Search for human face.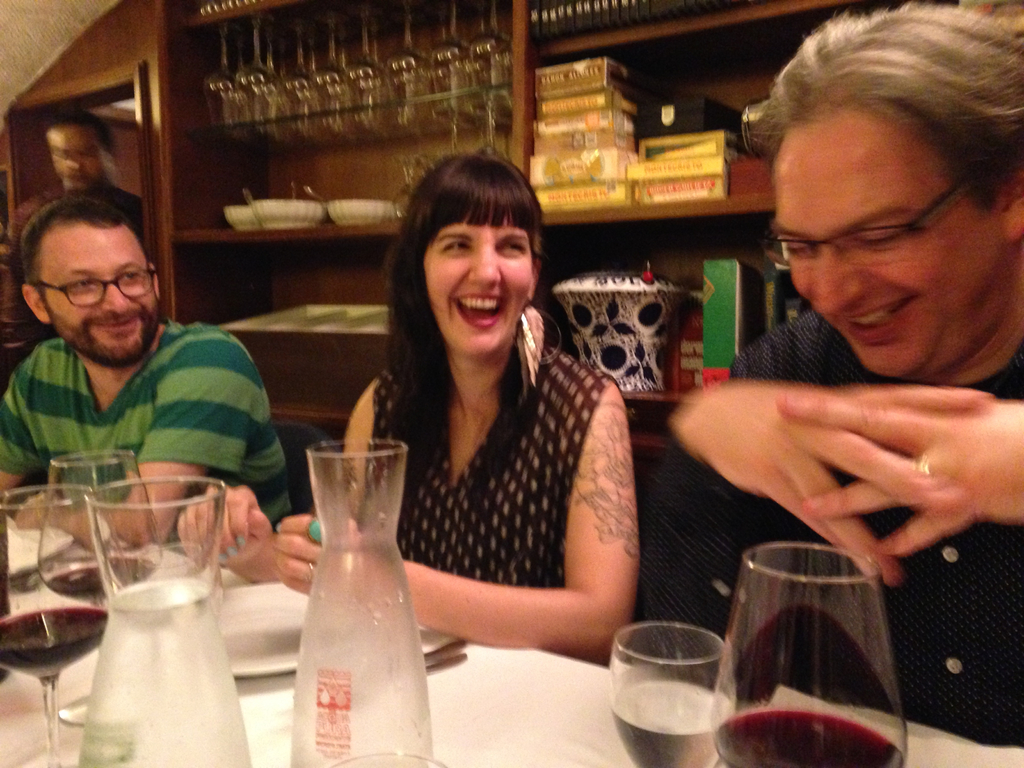
Found at [left=41, top=230, right=160, bottom=362].
